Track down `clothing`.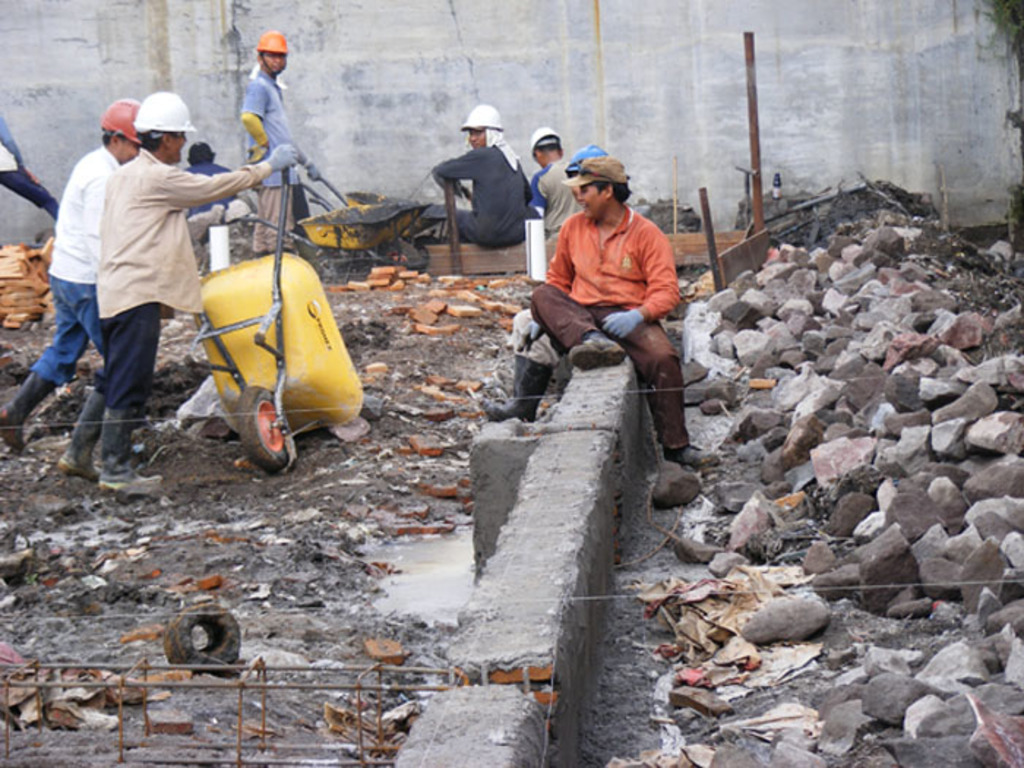
Tracked to box(399, 142, 530, 271).
